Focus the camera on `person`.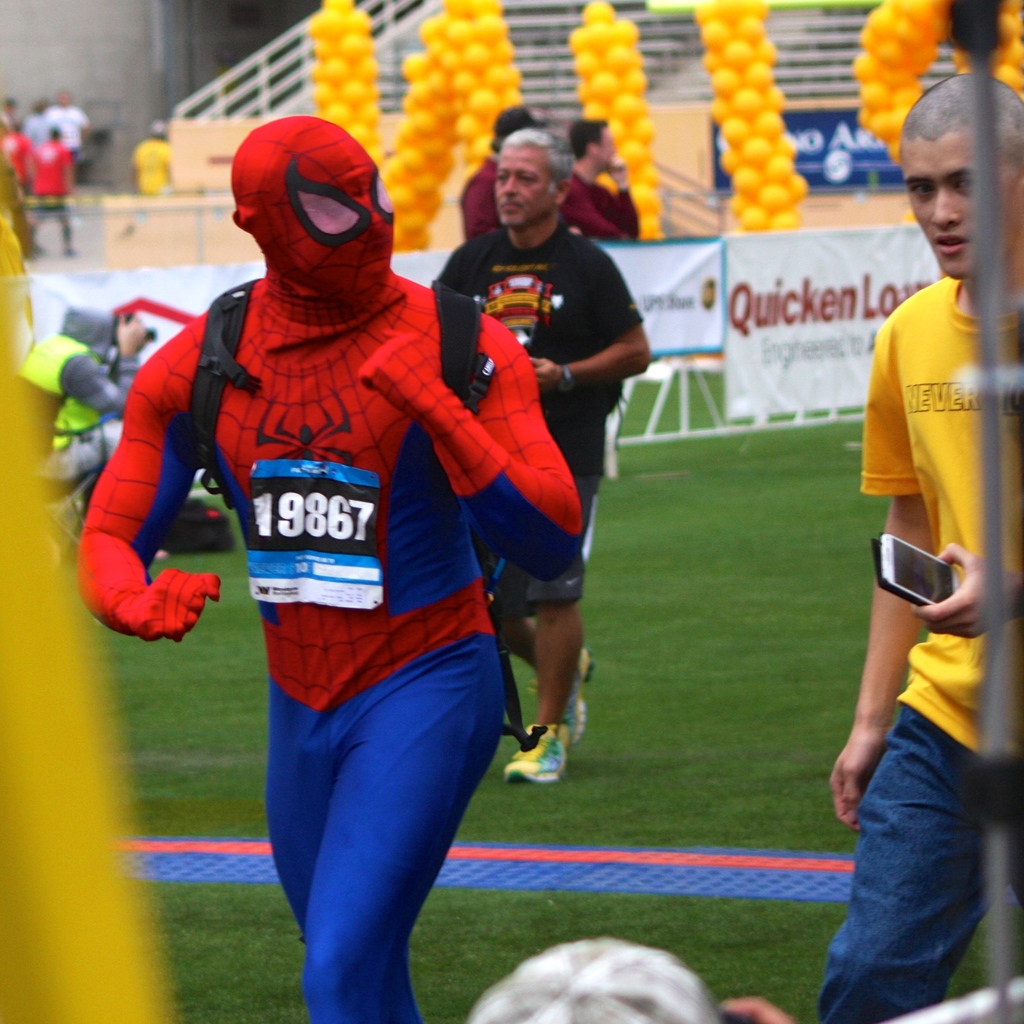
Focus region: BBox(23, 95, 49, 169).
